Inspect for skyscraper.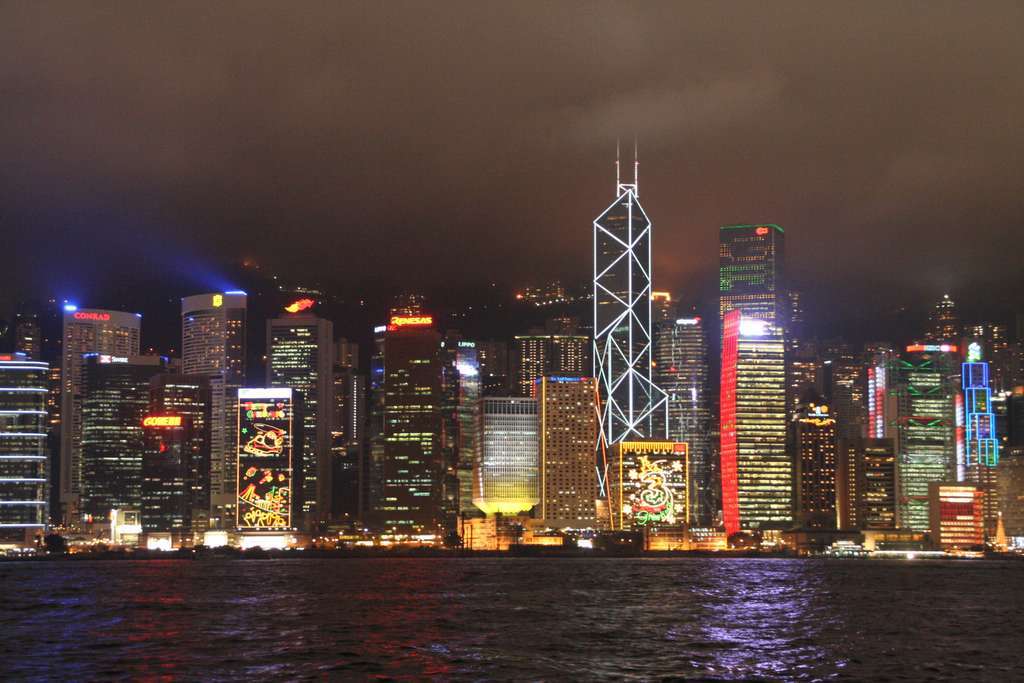
Inspection: (x1=361, y1=310, x2=442, y2=529).
